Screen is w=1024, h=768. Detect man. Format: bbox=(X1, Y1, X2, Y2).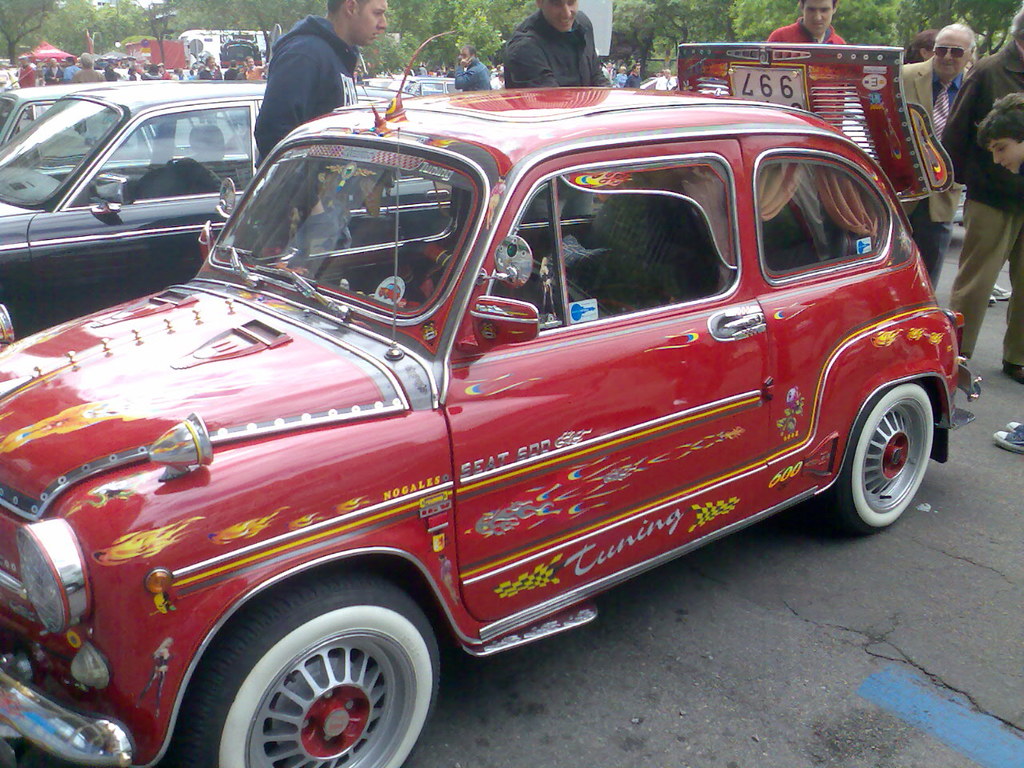
bbox=(451, 39, 495, 94).
